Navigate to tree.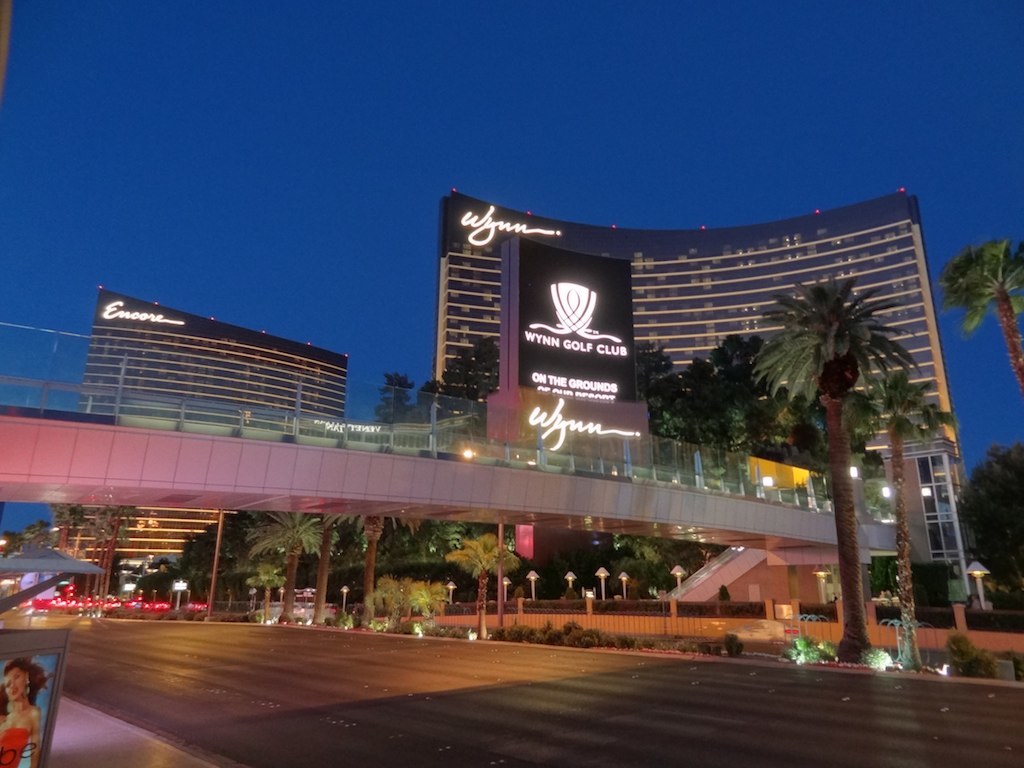
Navigation target: crop(938, 238, 1023, 391).
